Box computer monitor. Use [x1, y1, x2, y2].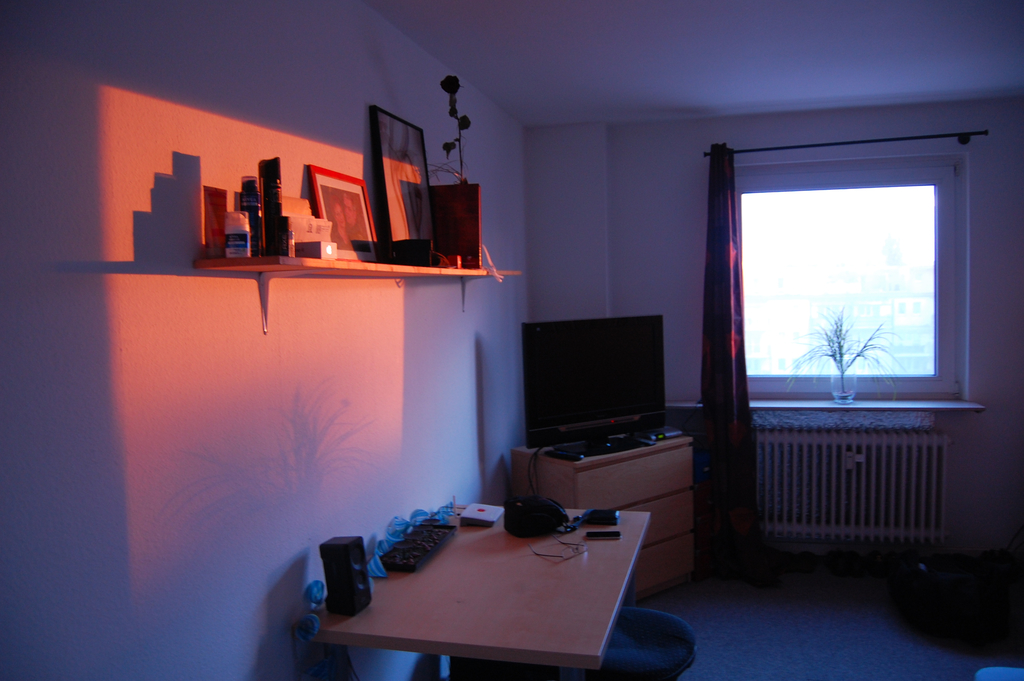
[511, 308, 681, 447].
